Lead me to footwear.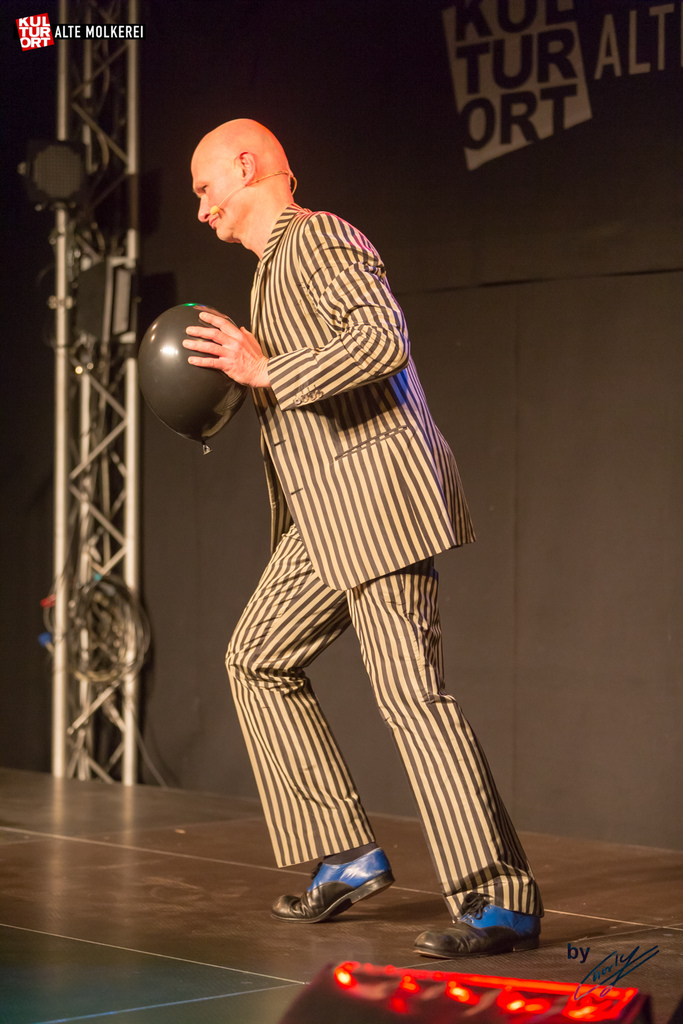
Lead to box(268, 852, 392, 927).
